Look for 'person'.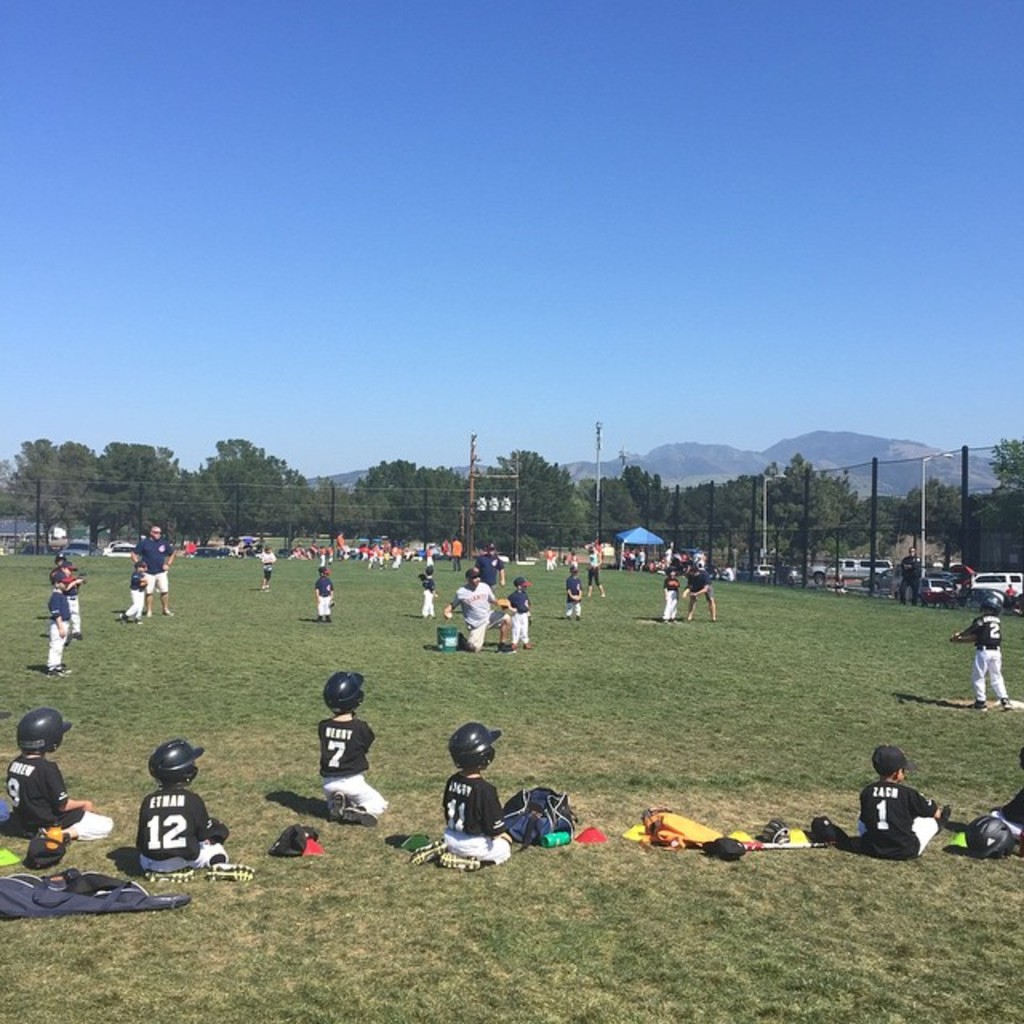
Found: bbox=(5, 707, 114, 845).
